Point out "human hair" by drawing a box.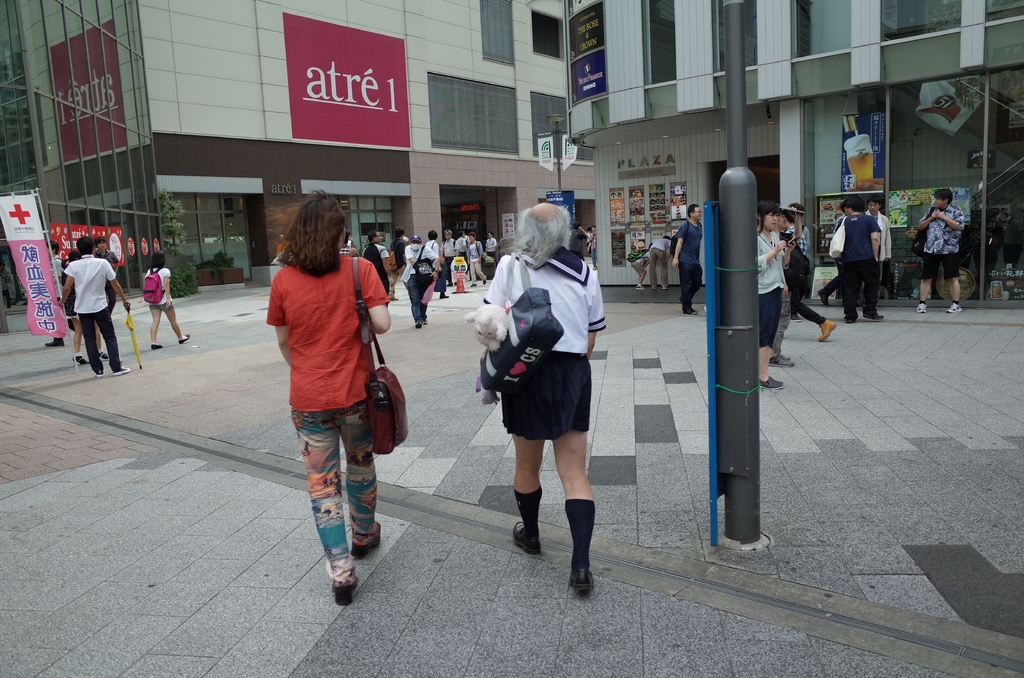
[x1=152, y1=253, x2=165, y2=266].
